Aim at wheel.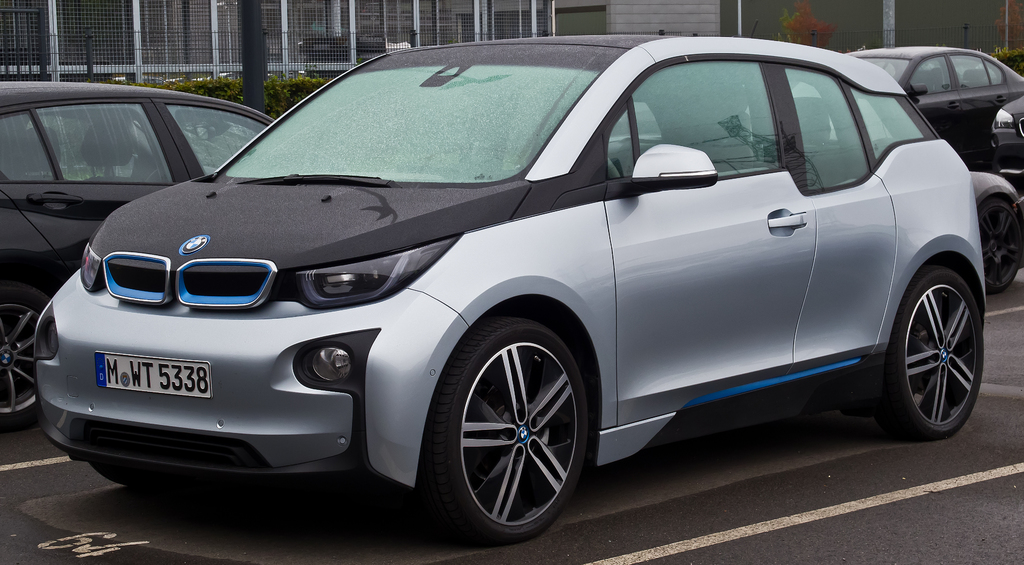
Aimed at Rect(886, 261, 988, 453).
